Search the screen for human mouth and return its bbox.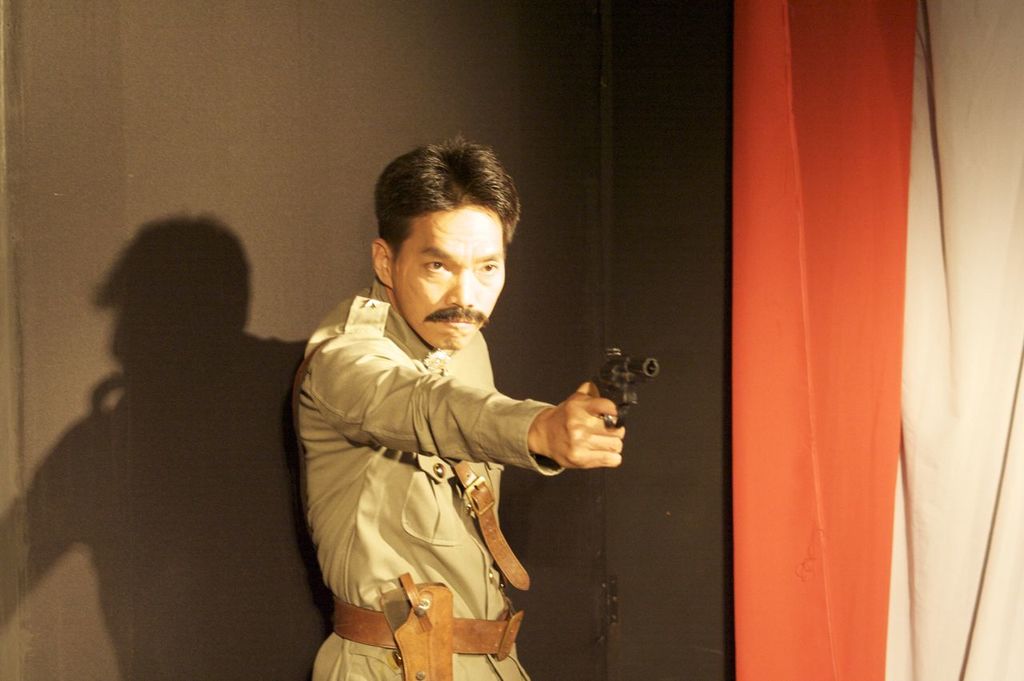
Found: x1=440, y1=314, x2=474, y2=329.
